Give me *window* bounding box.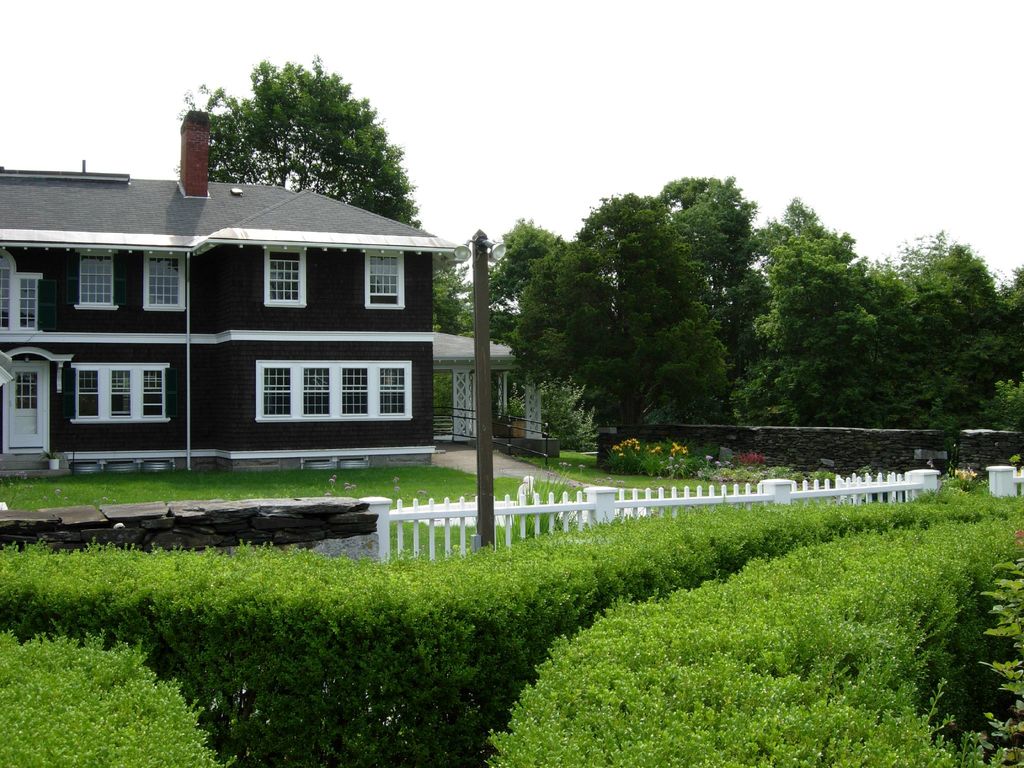
x1=364 y1=245 x2=407 y2=311.
